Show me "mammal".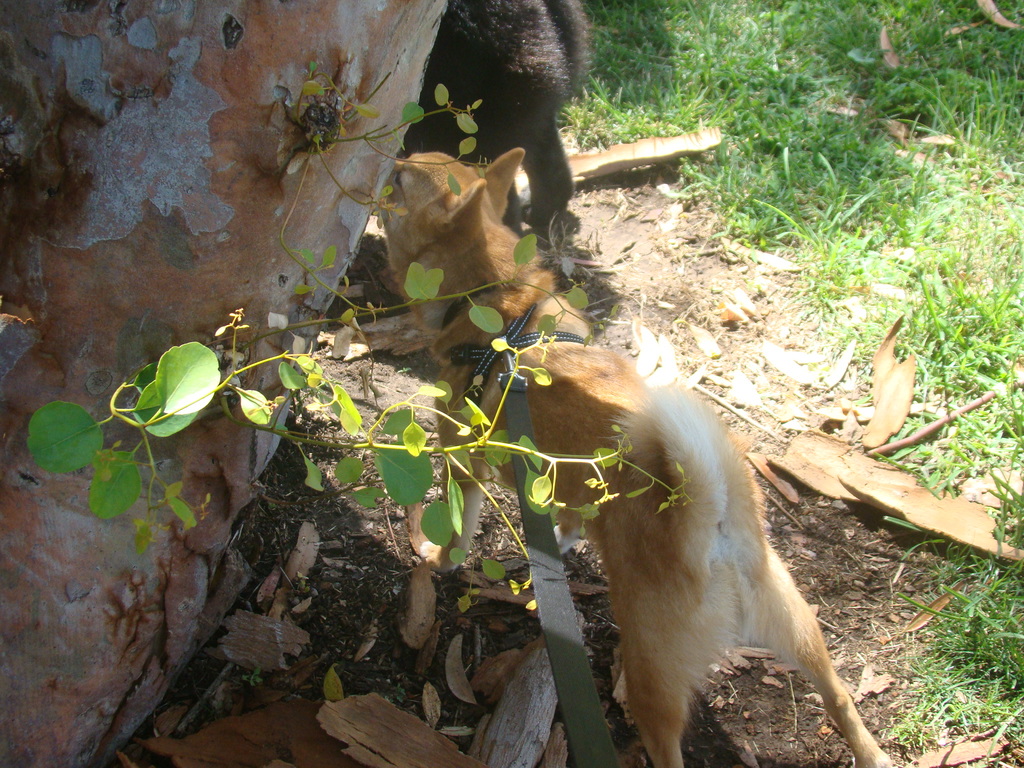
"mammal" is here: 406 0 588 223.
